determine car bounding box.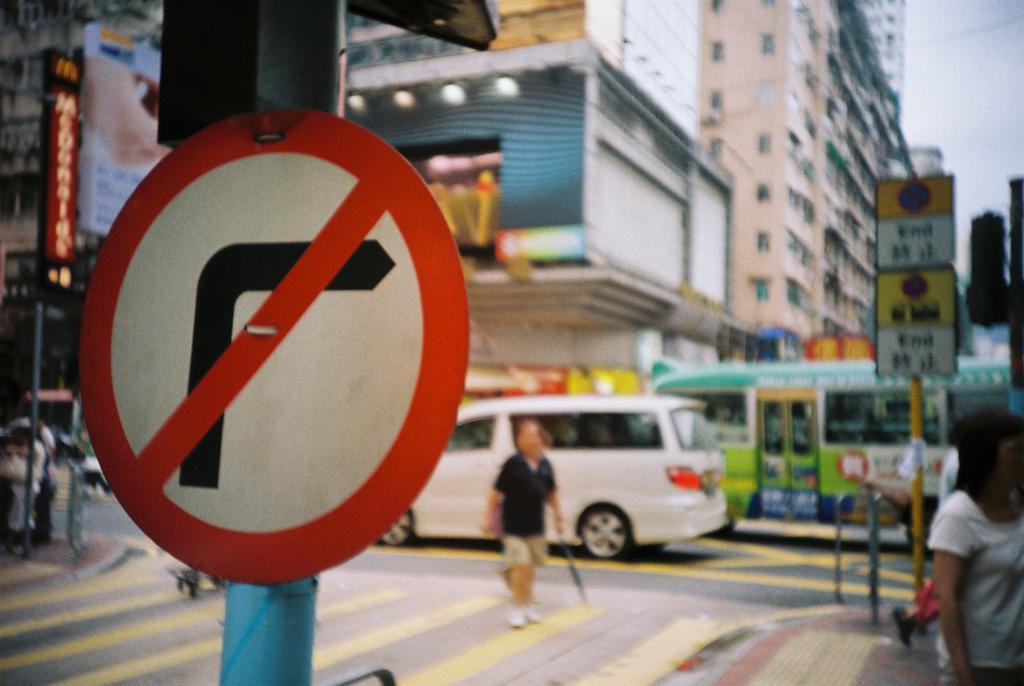
Determined: <region>374, 388, 732, 562</region>.
